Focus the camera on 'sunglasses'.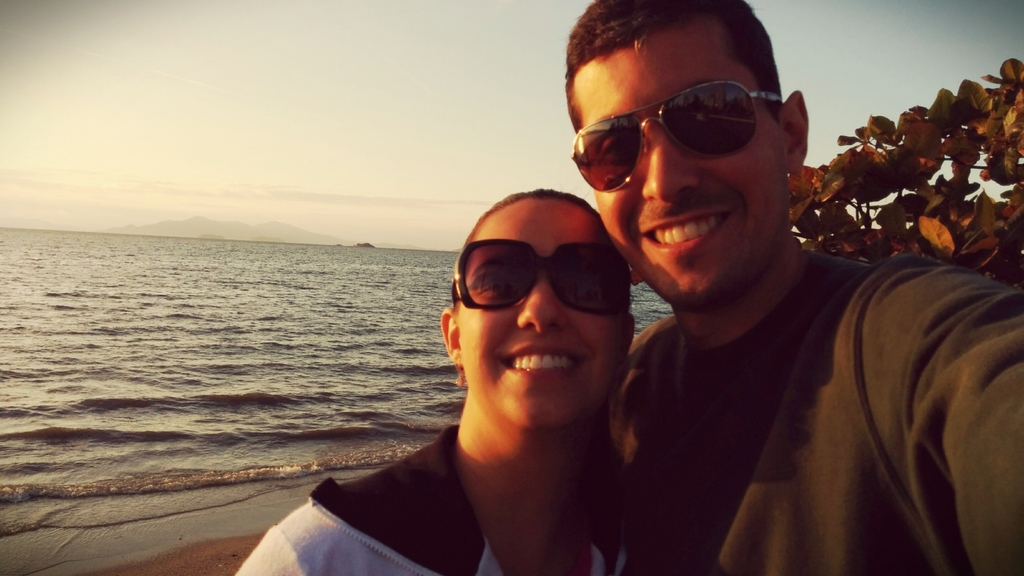
Focus region: box(574, 81, 785, 192).
